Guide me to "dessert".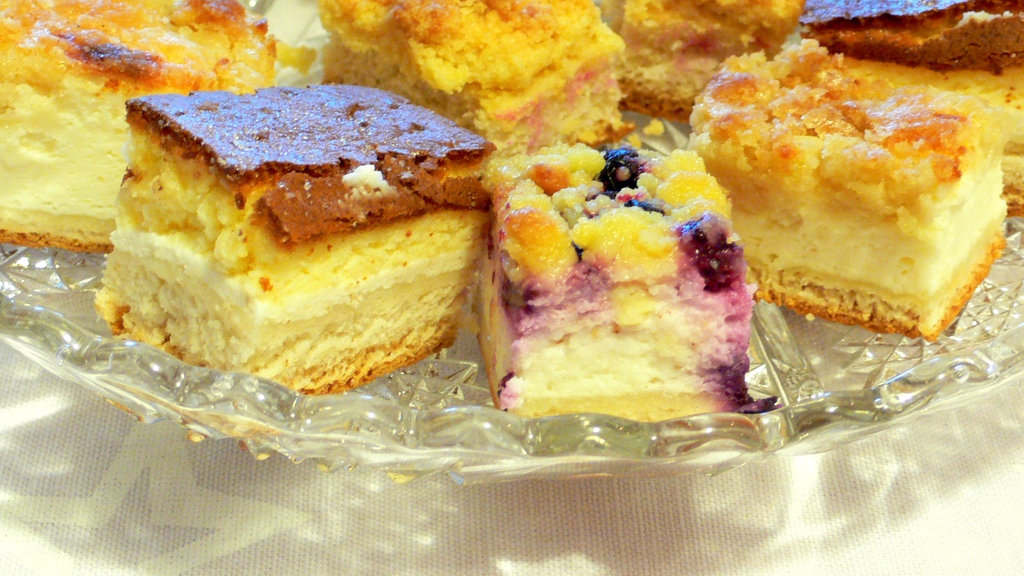
Guidance: (696,42,1019,333).
